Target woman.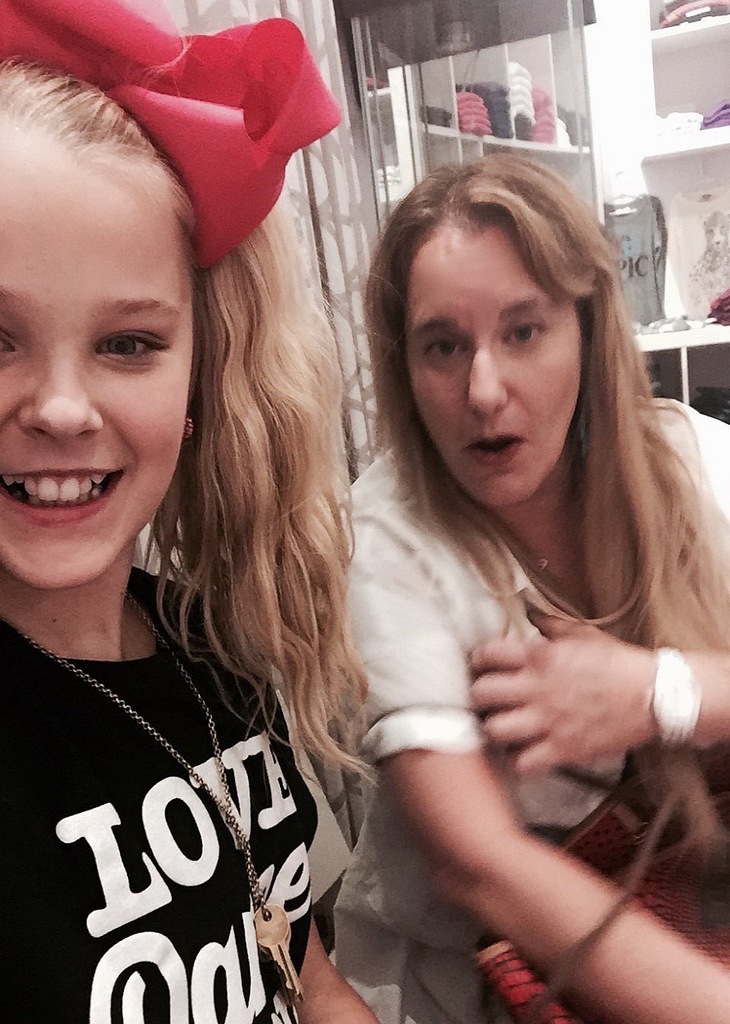
Target region: [left=315, top=154, right=729, bottom=1023].
